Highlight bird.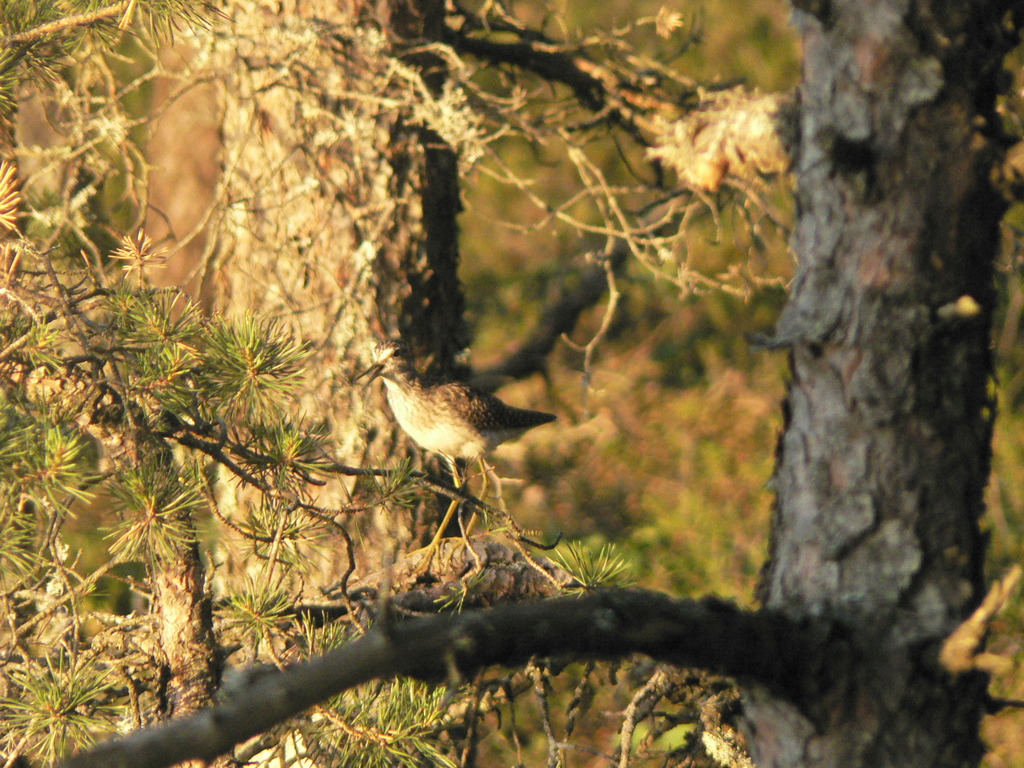
Highlighted region: crop(360, 361, 557, 538).
